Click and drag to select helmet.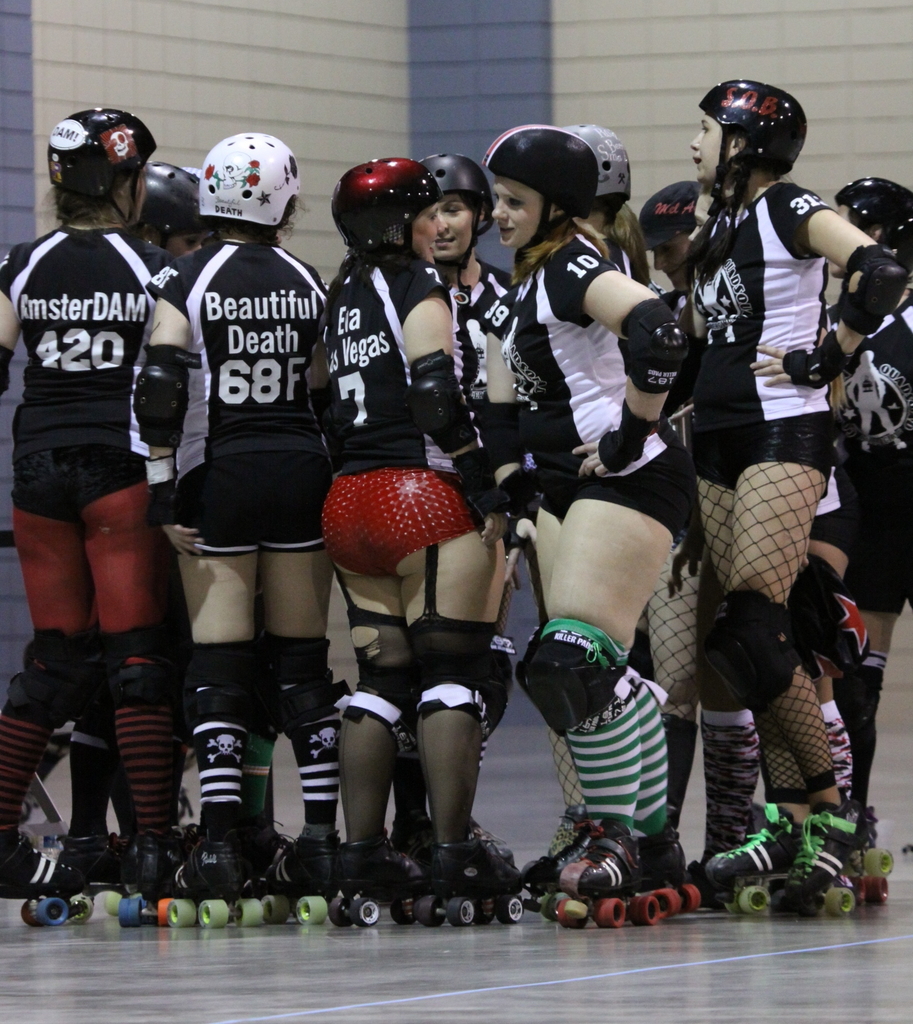
Selection: BBox(415, 143, 503, 234).
